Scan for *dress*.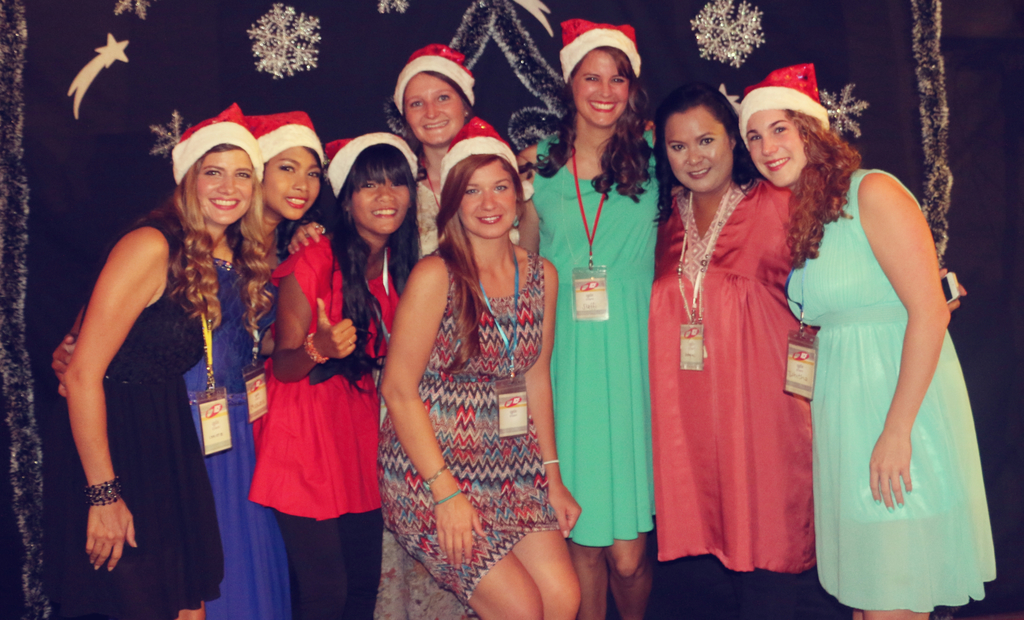
Scan result: 514,129,657,546.
